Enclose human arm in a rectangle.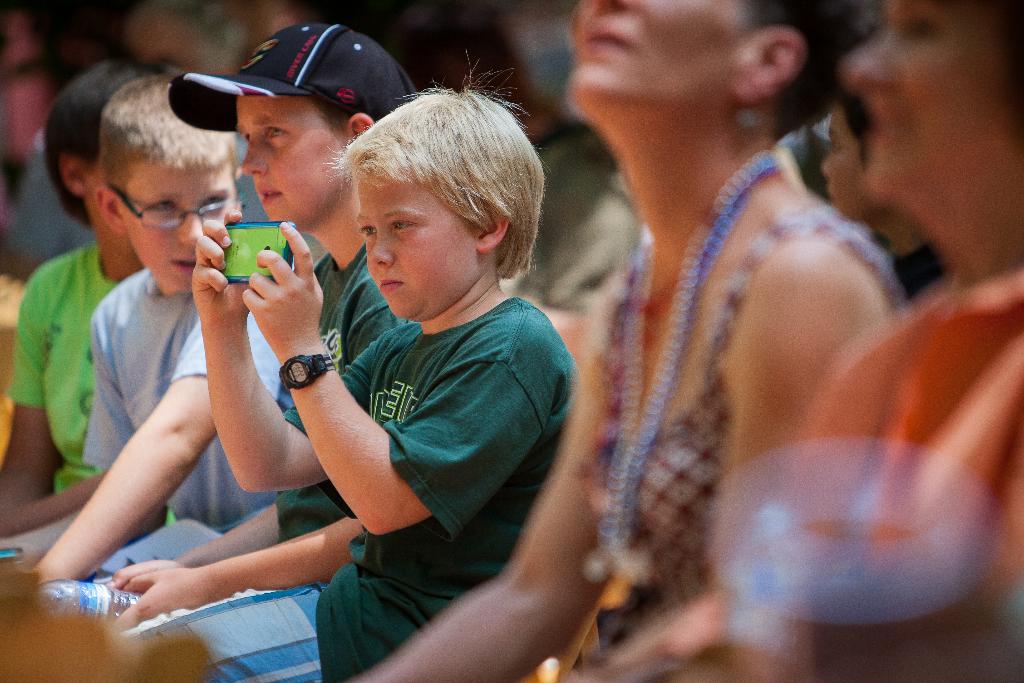
(36,308,294,591).
